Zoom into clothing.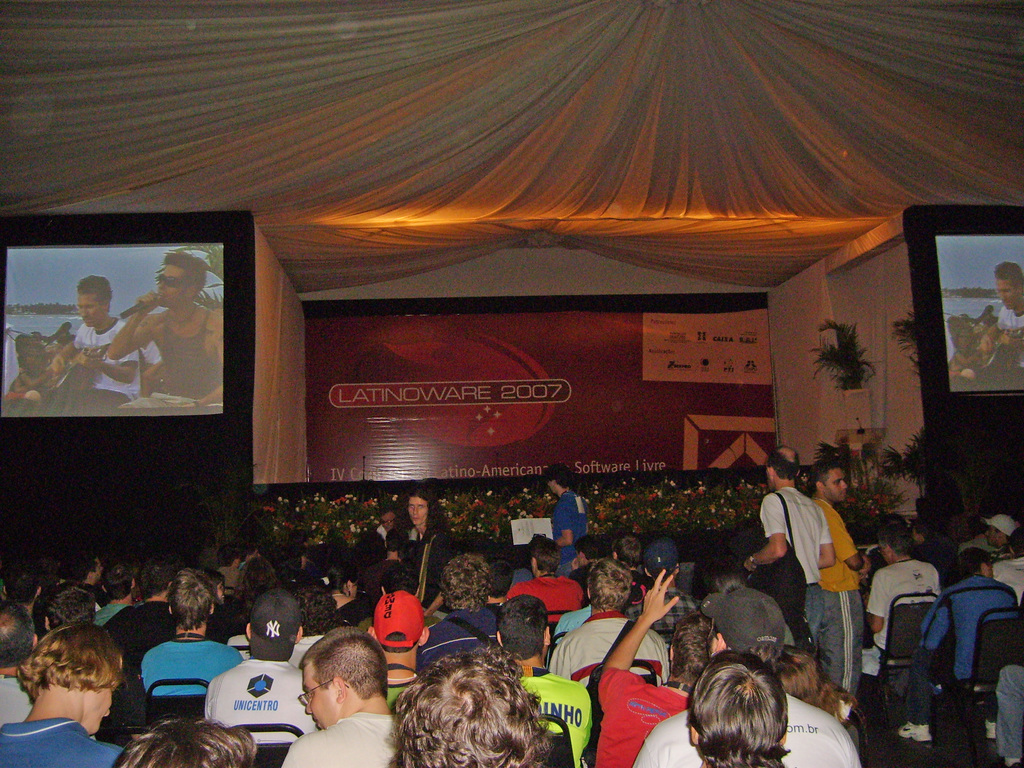
Zoom target: [998, 306, 1023, 394].
